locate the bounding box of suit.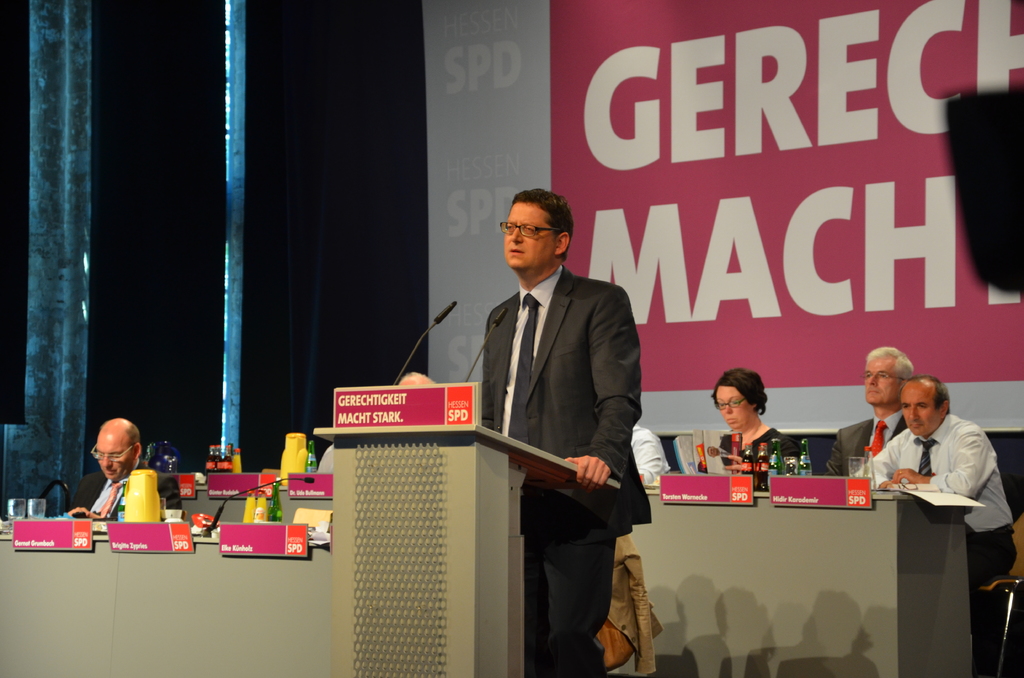
Bounding box: (x1=824, y1=410, x2=908, y2=476).
